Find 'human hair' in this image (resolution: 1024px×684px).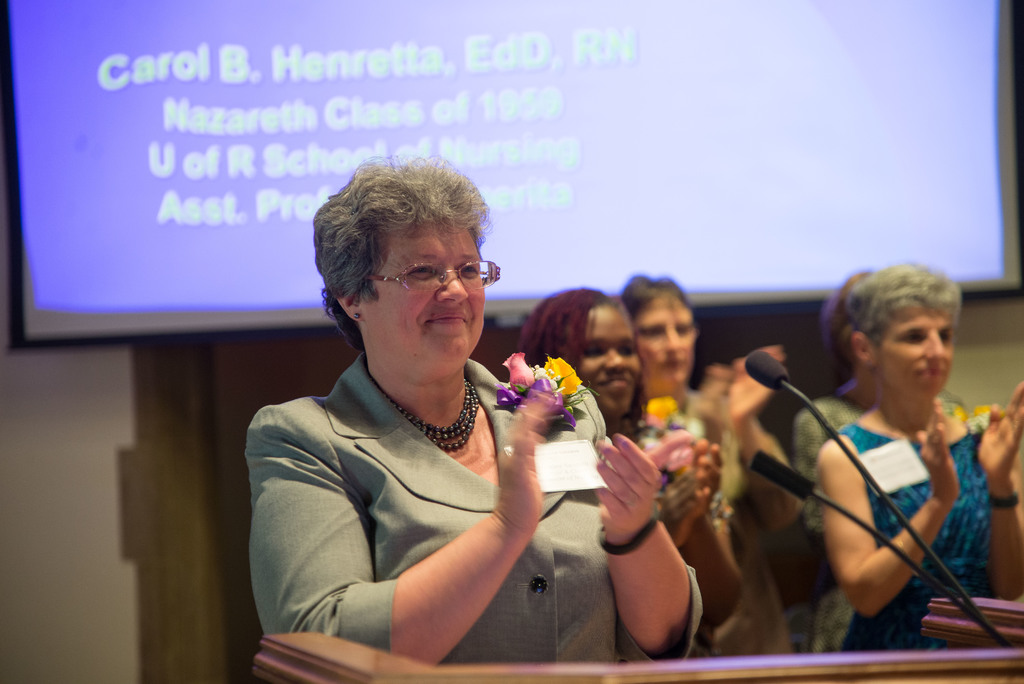
Rect(513, 284, 646, 411).
